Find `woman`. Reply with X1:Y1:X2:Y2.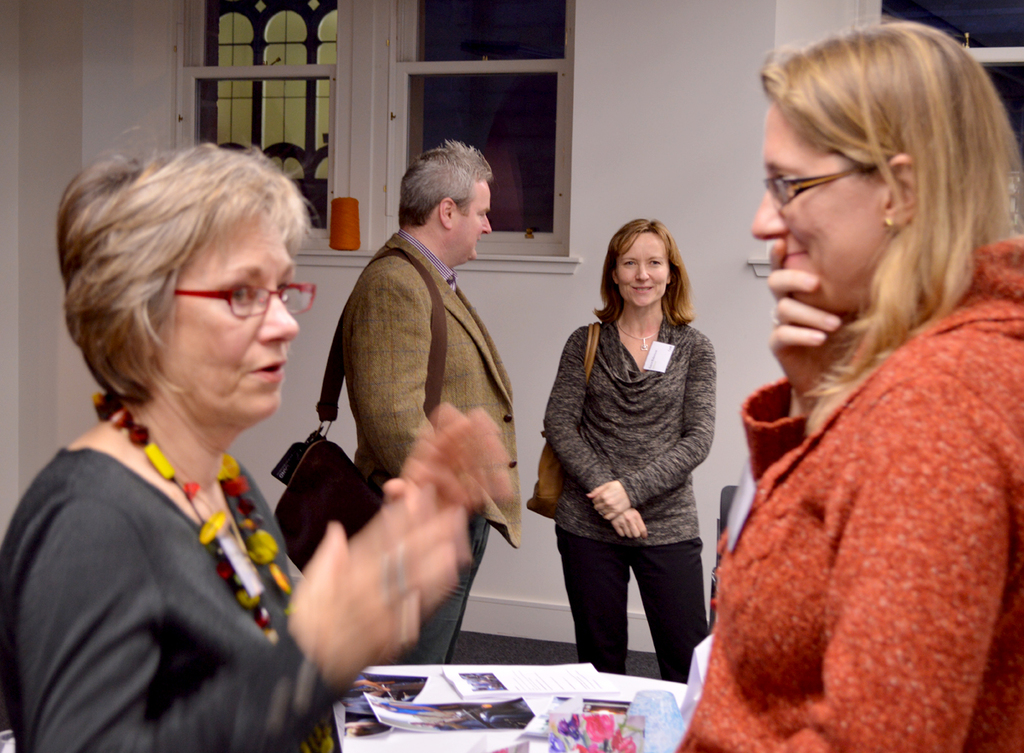
0:120:506:752.
